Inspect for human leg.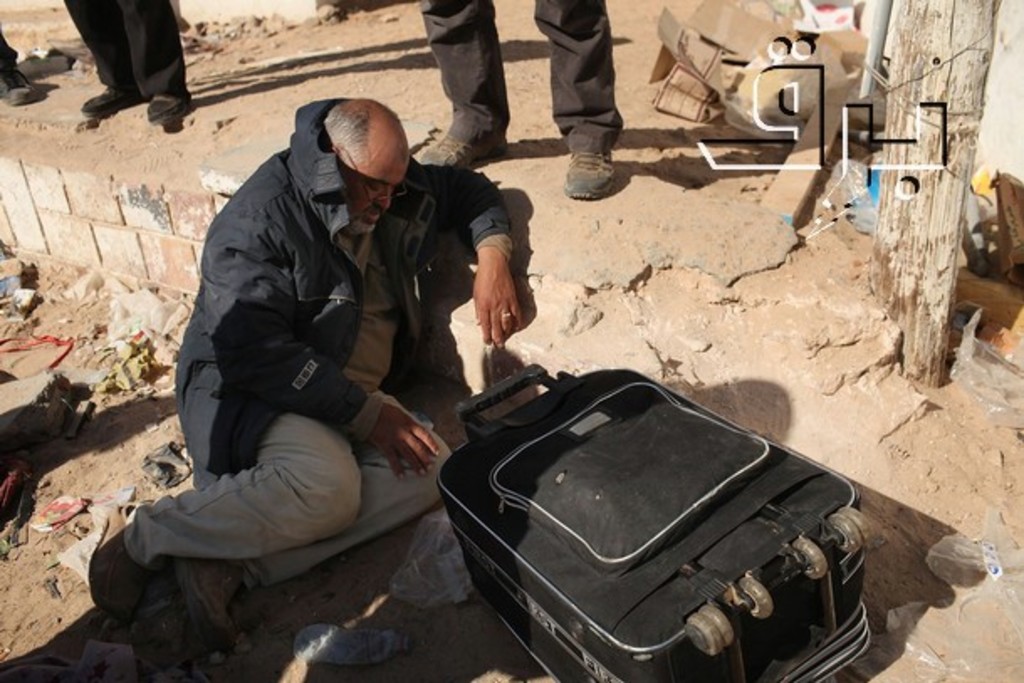
Inspection: Rect(60, 0, 141, 112).
